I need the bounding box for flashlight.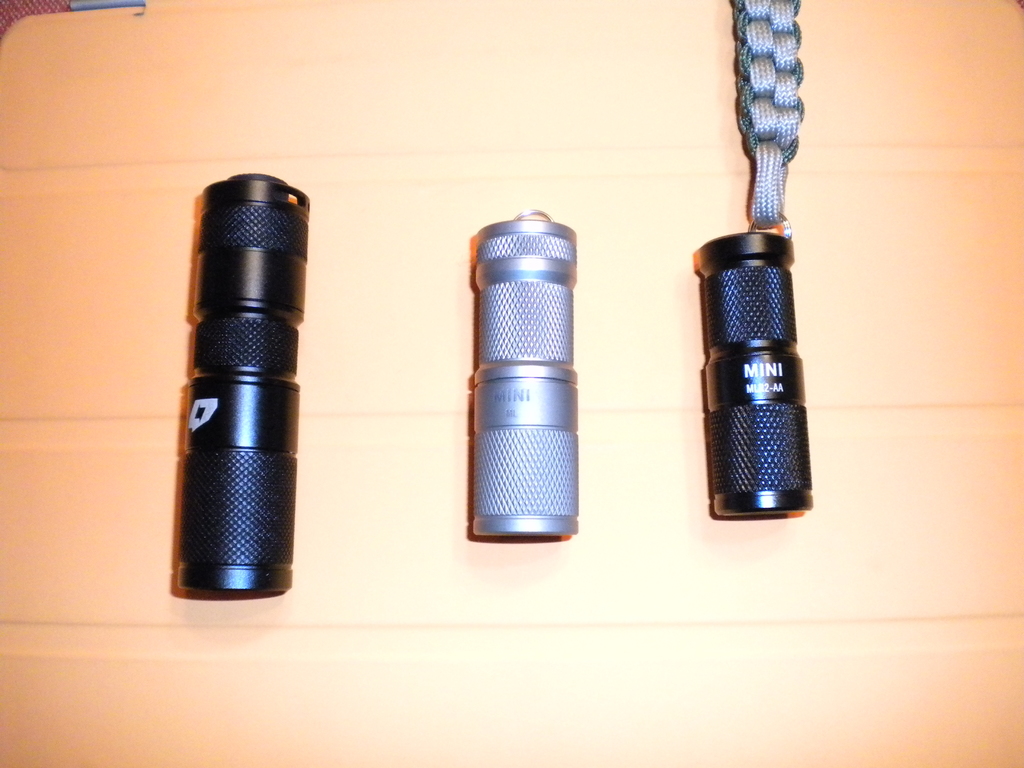
Here it is: <region>466, 206, 588, 541</region>.
